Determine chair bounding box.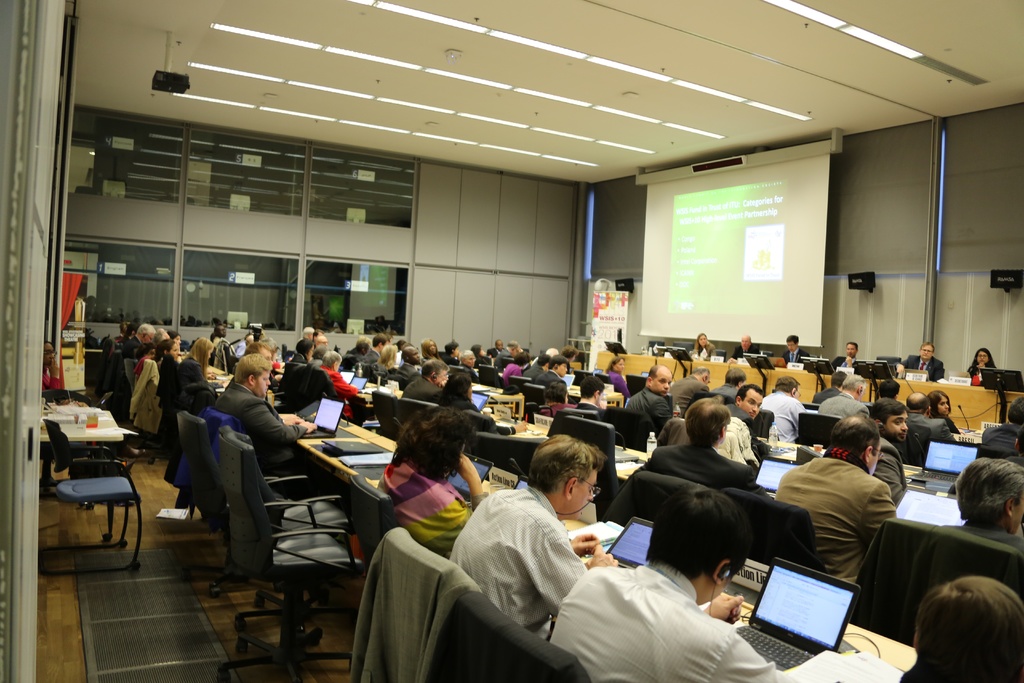
Determined: x1=480 y1=363 x2=502 y2=388.
